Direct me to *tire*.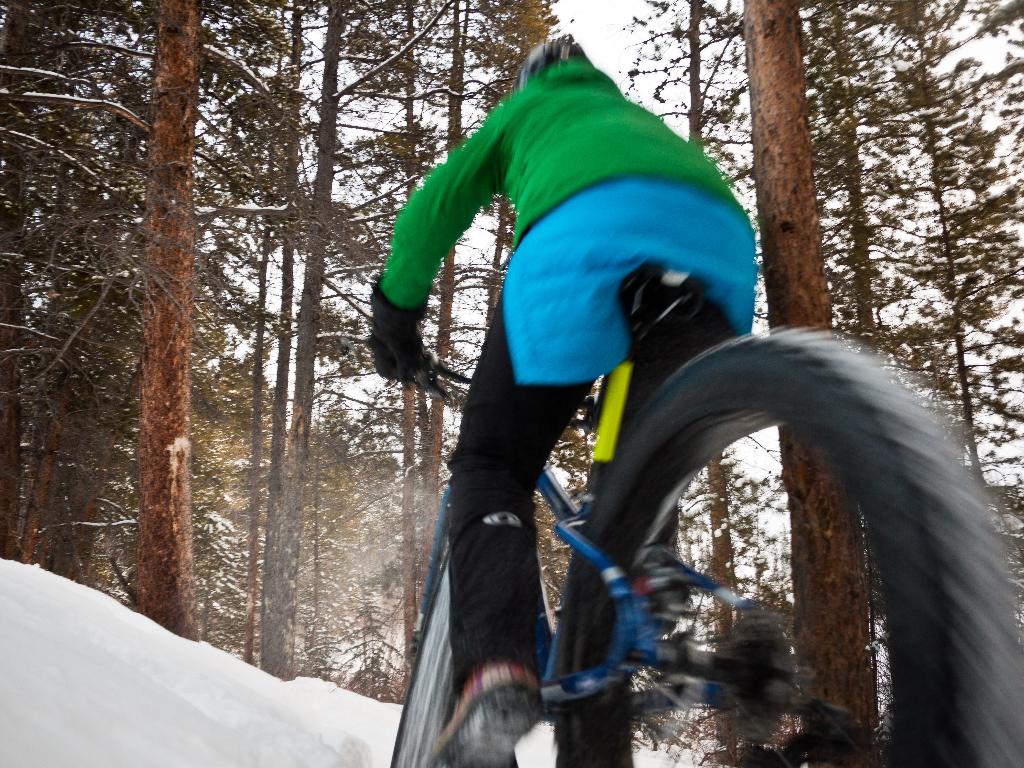
Direction: l=543, t=324, r=893, b=742.
